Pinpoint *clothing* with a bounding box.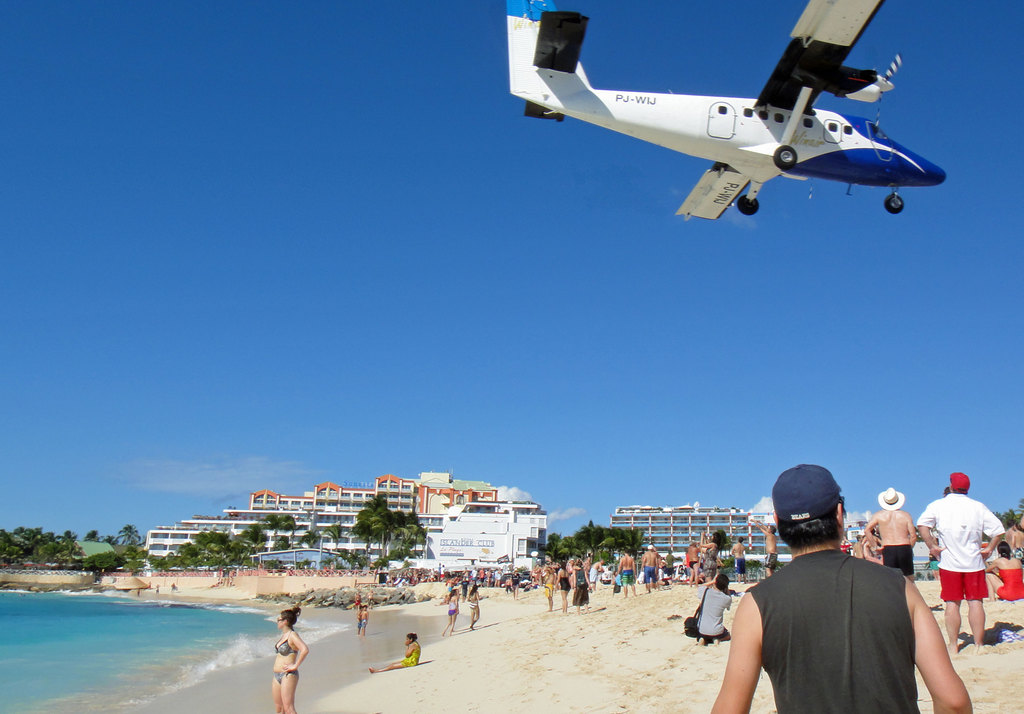
box=[695, 590, 732, 645].
